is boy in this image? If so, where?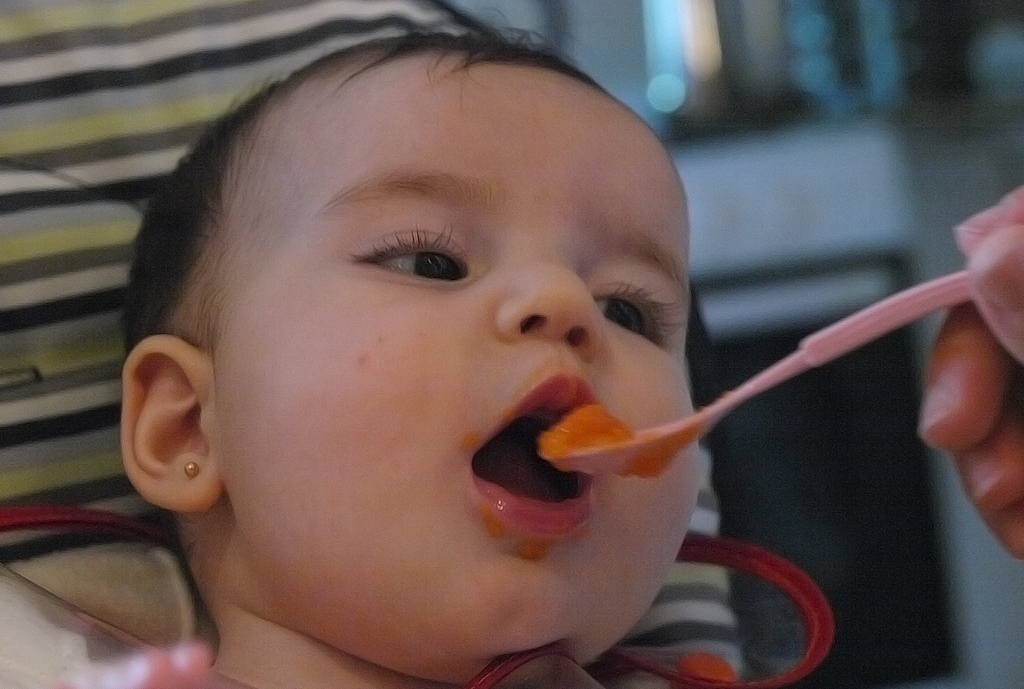
Yes, at locate(102, 56, 879, 641).
